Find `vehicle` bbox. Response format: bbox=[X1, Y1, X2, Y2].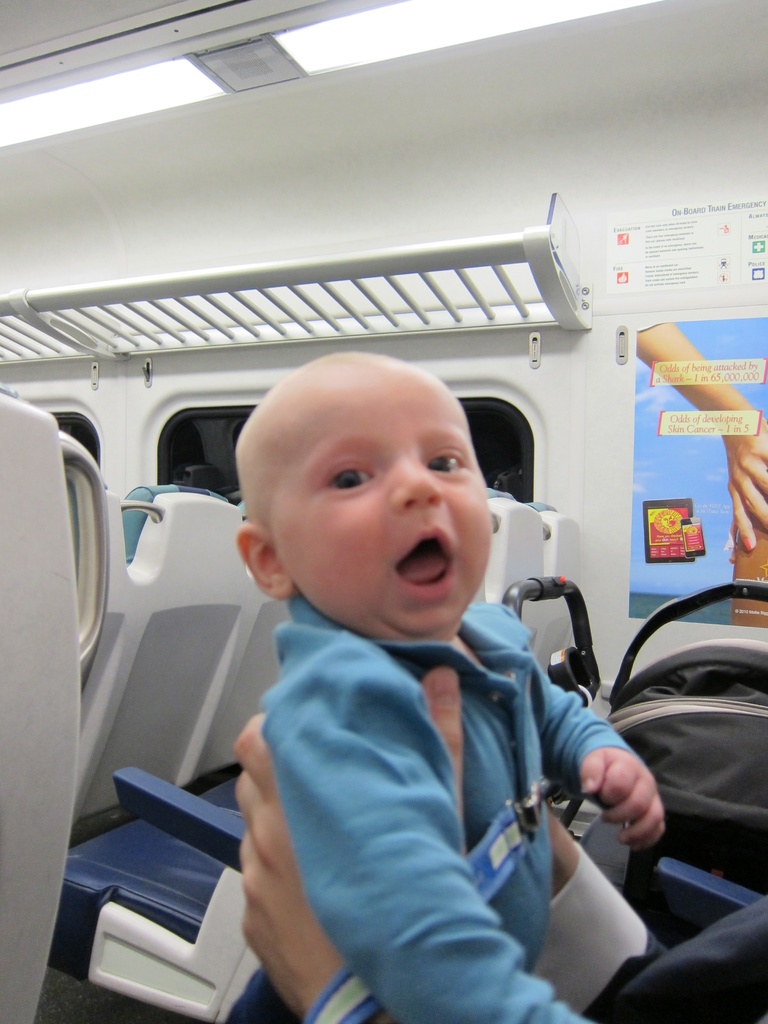
bbox=[0, 0, 767, 1023].
